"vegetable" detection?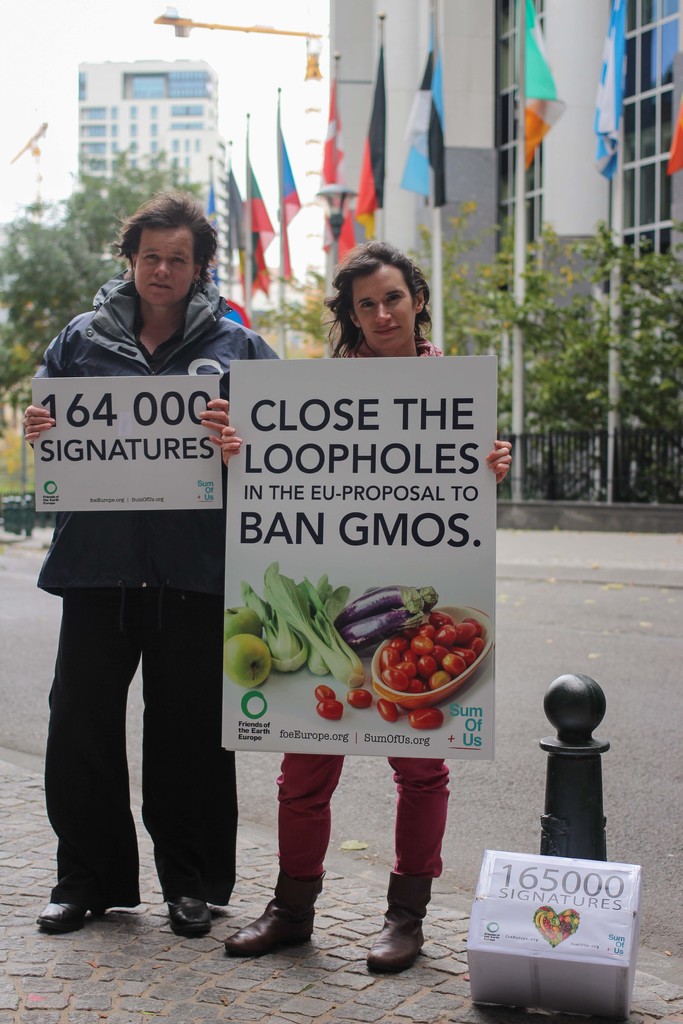
locate(224, 627, 270, 691)
